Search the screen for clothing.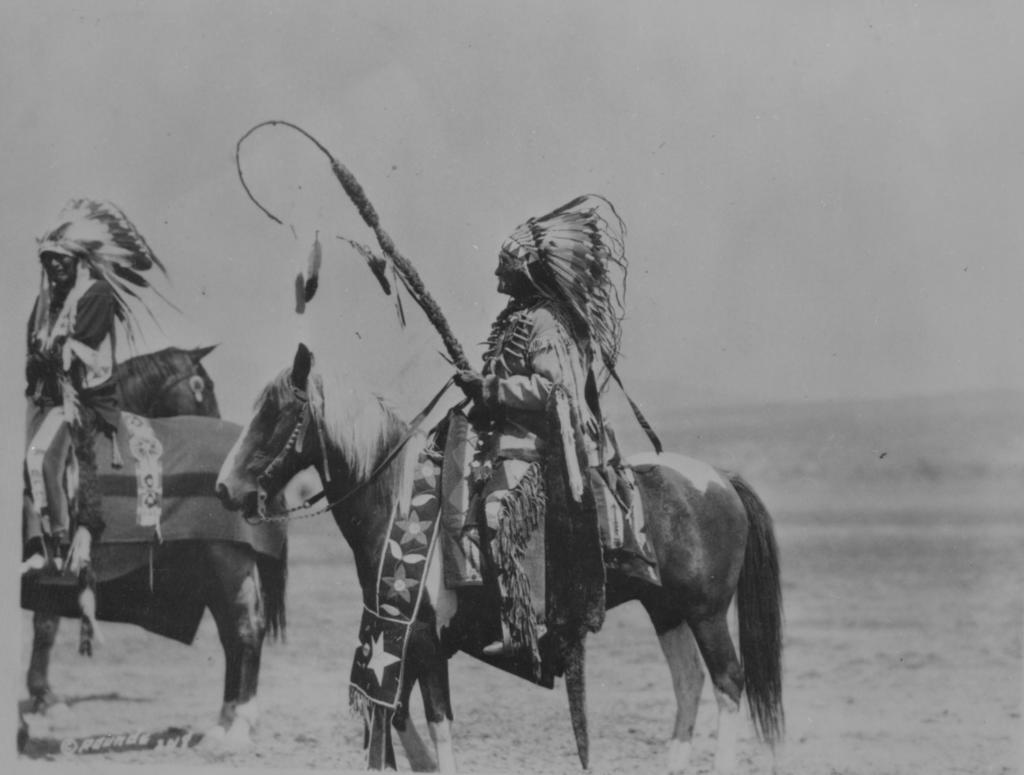
Found at [left=20, top=258, right=124, bottom=575].
